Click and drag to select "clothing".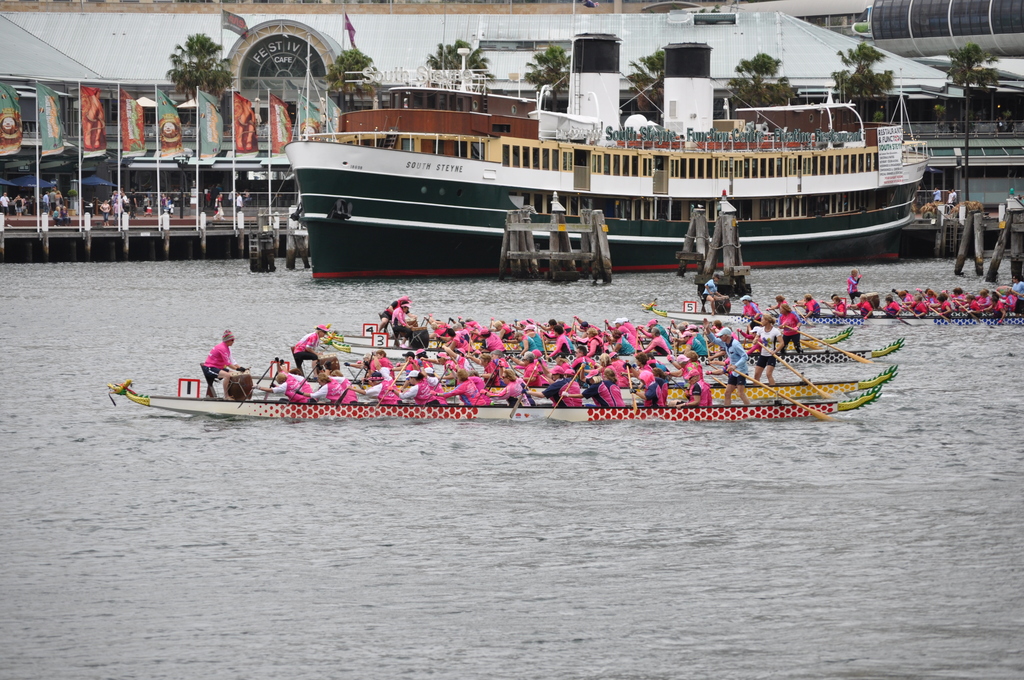
Selection: bbox=(268, 369, 301, 404).
